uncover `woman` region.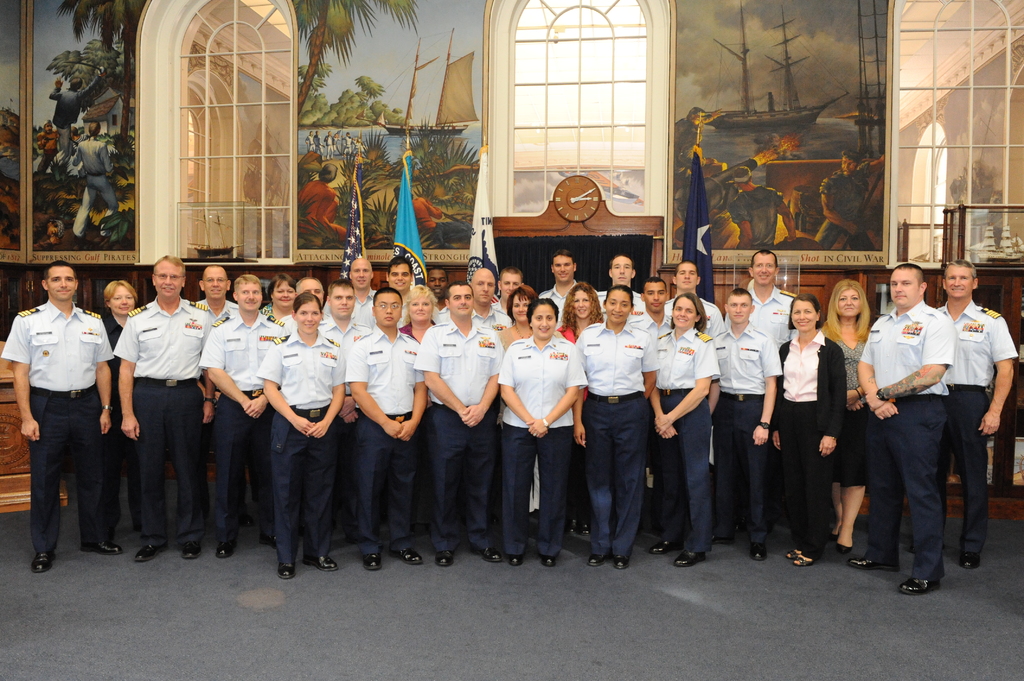
Uncovered: box=[819, 280, 872, 556].
